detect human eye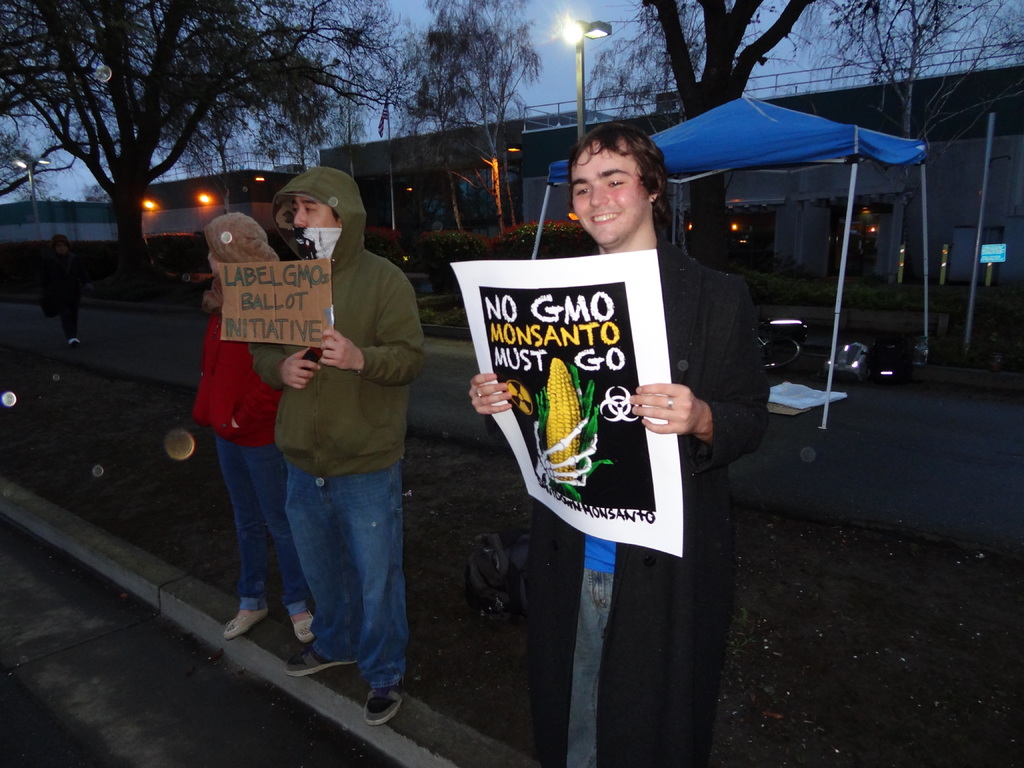
572/188/588/198
